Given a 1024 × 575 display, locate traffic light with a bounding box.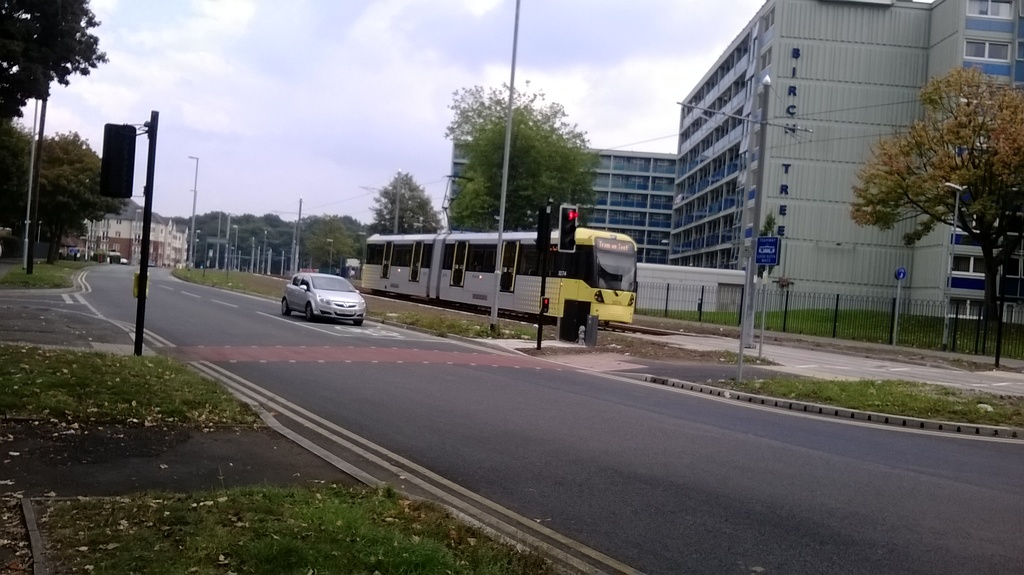
Located: Rect(538, 206, 554, 252).
